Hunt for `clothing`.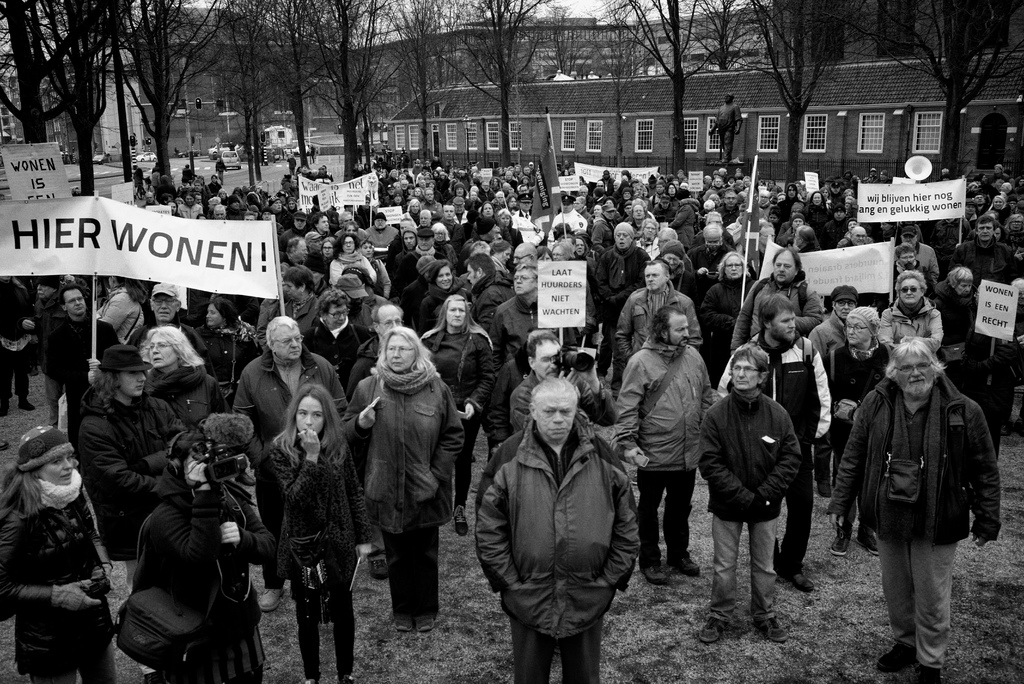
Hunted down at bbox=[966, 210, 979, 226].
